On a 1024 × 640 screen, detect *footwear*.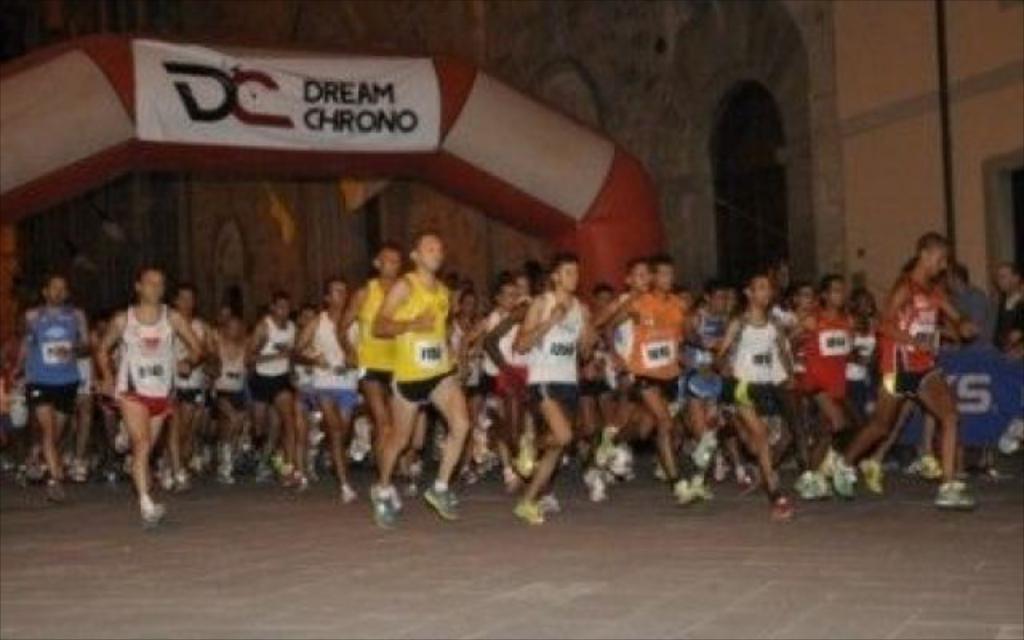
(598,435,619,477).
